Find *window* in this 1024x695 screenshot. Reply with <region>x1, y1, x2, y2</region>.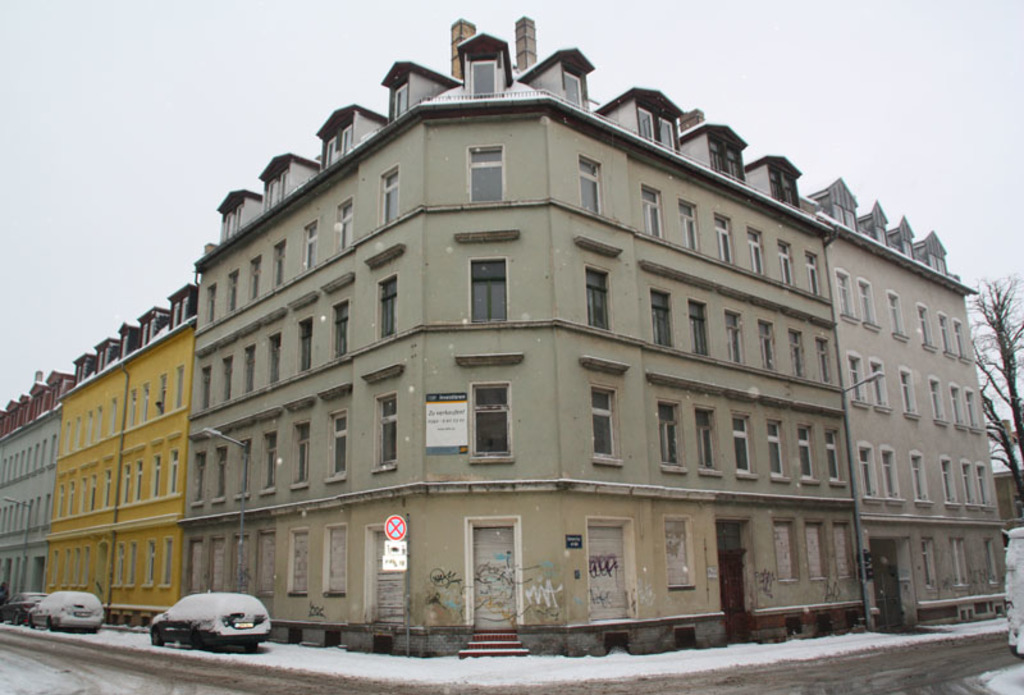
<region>250, 252, 264, 300</region>.
